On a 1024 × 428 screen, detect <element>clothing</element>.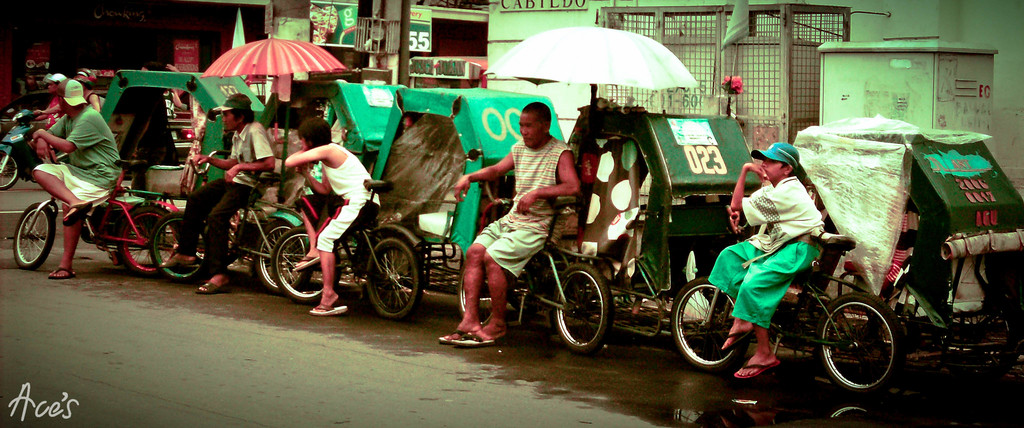
[left=45, top=97, right=65, bottom=130].
